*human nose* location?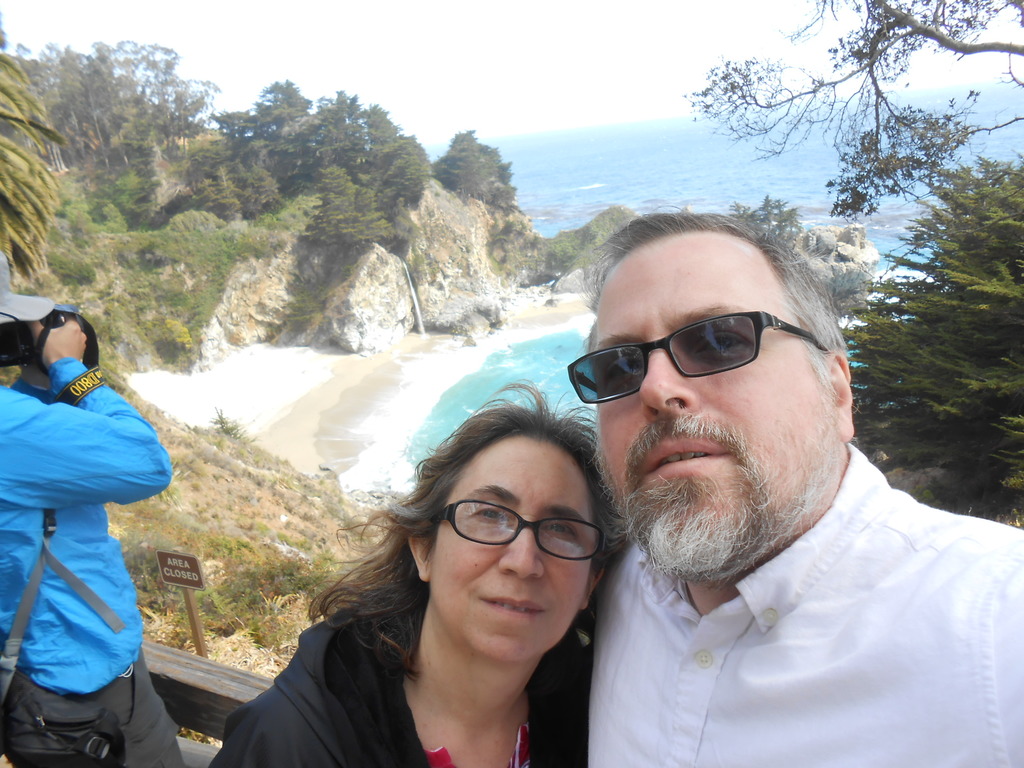
493 520 548 579
